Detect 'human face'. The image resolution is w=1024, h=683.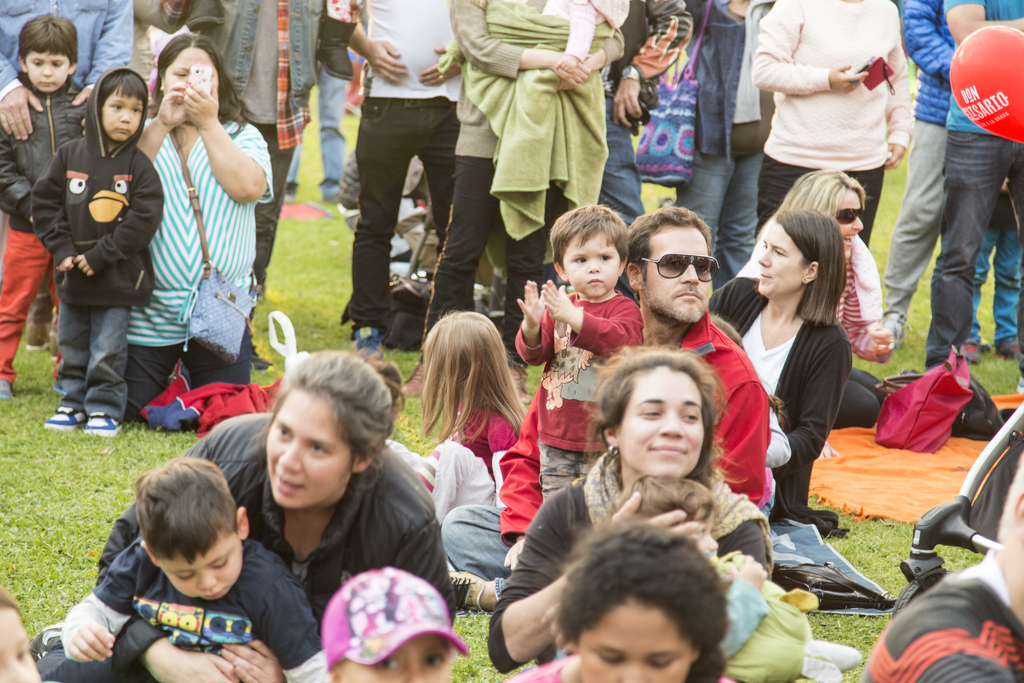
BBox(616, 367, 705, 476).
